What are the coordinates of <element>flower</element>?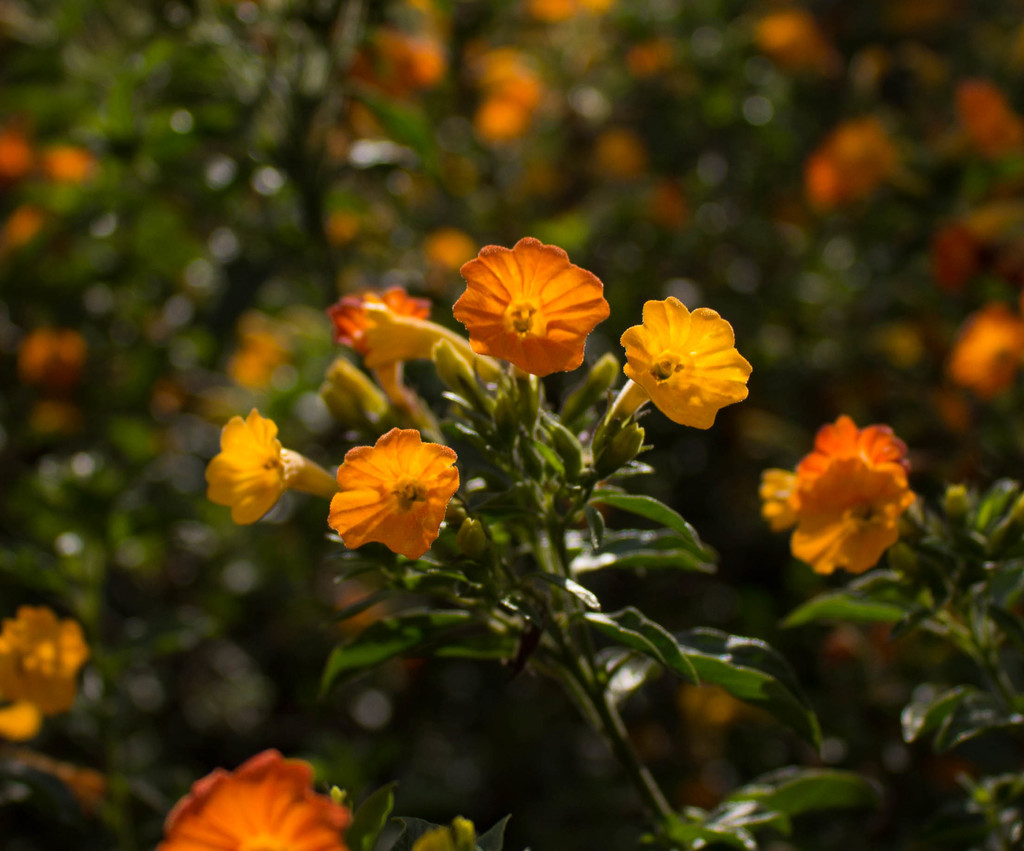
box(605, 295, 755, 433).
